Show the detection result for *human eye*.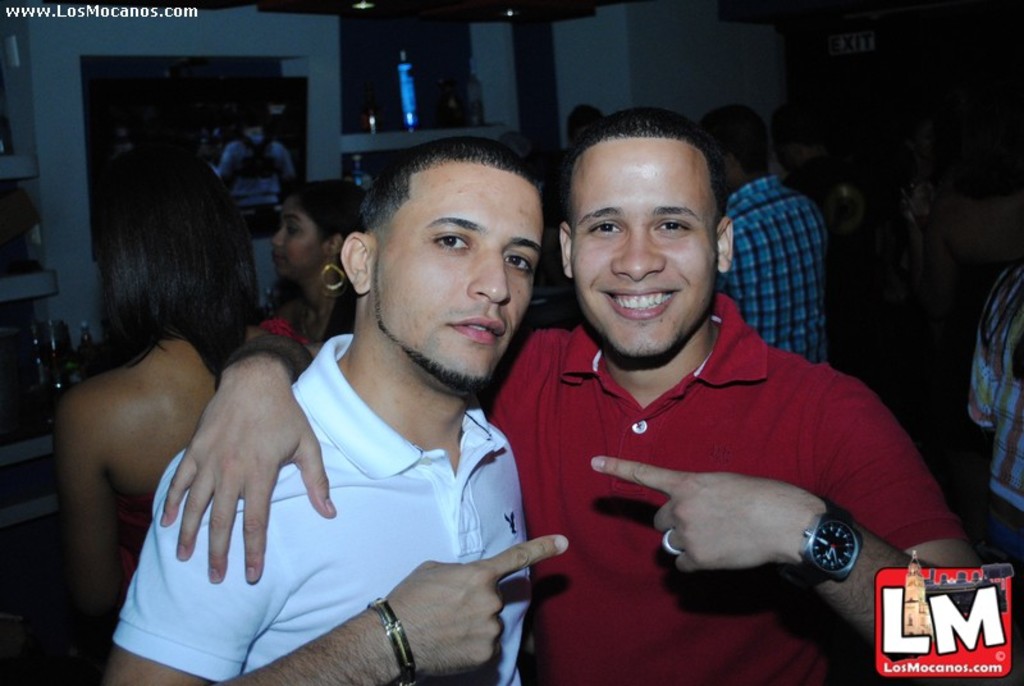
BBox(499, 251, 539, 276).
